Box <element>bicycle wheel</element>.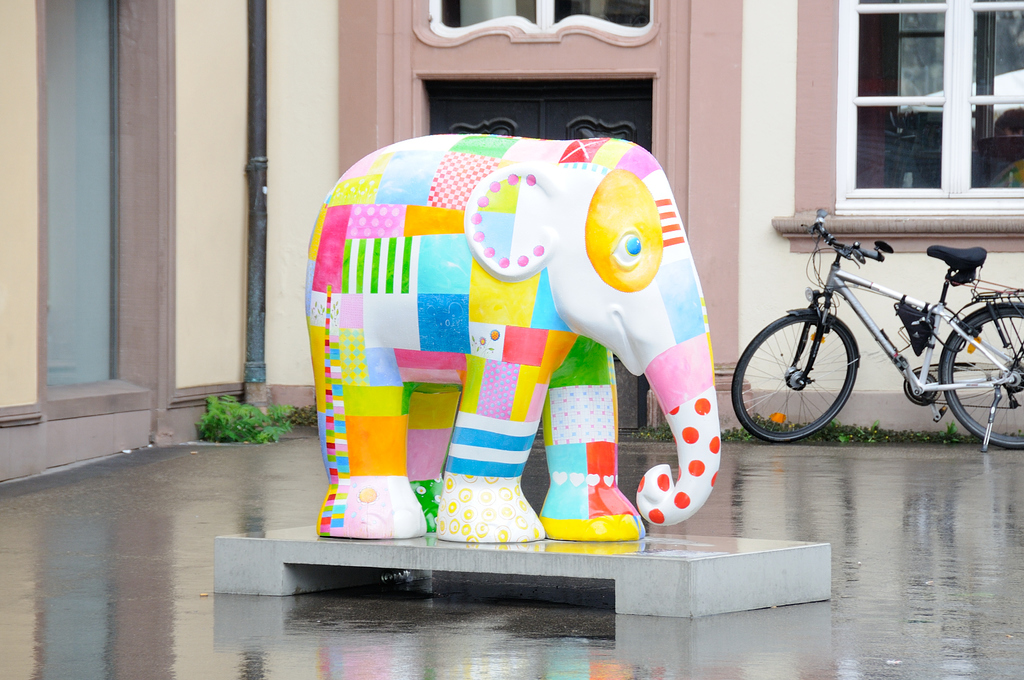
<region>939, 307, 1023, 450</region>.
